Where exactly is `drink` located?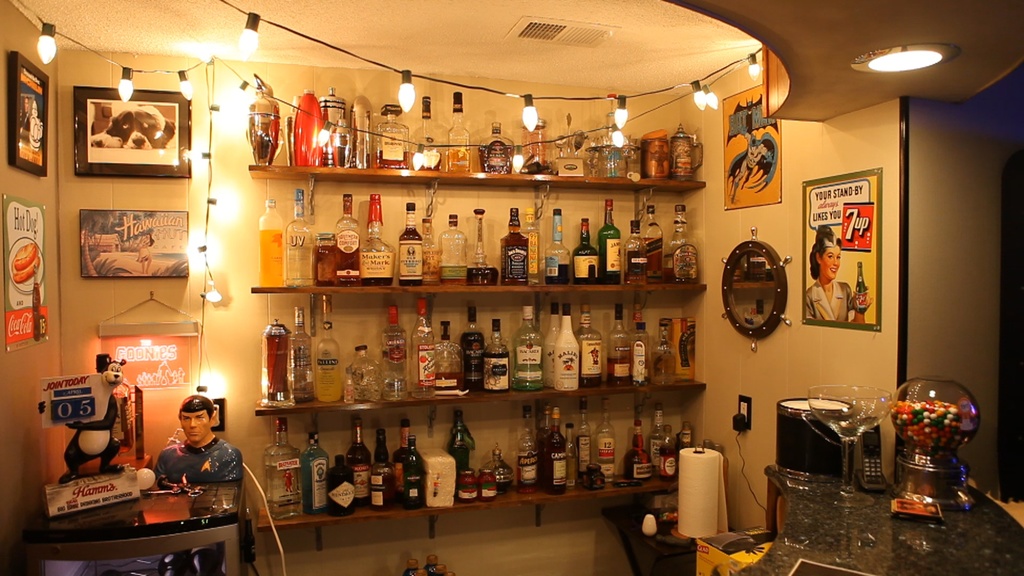
Its bounding box is pyautogui.locateOnScreen(404, 297, 436, 397).
